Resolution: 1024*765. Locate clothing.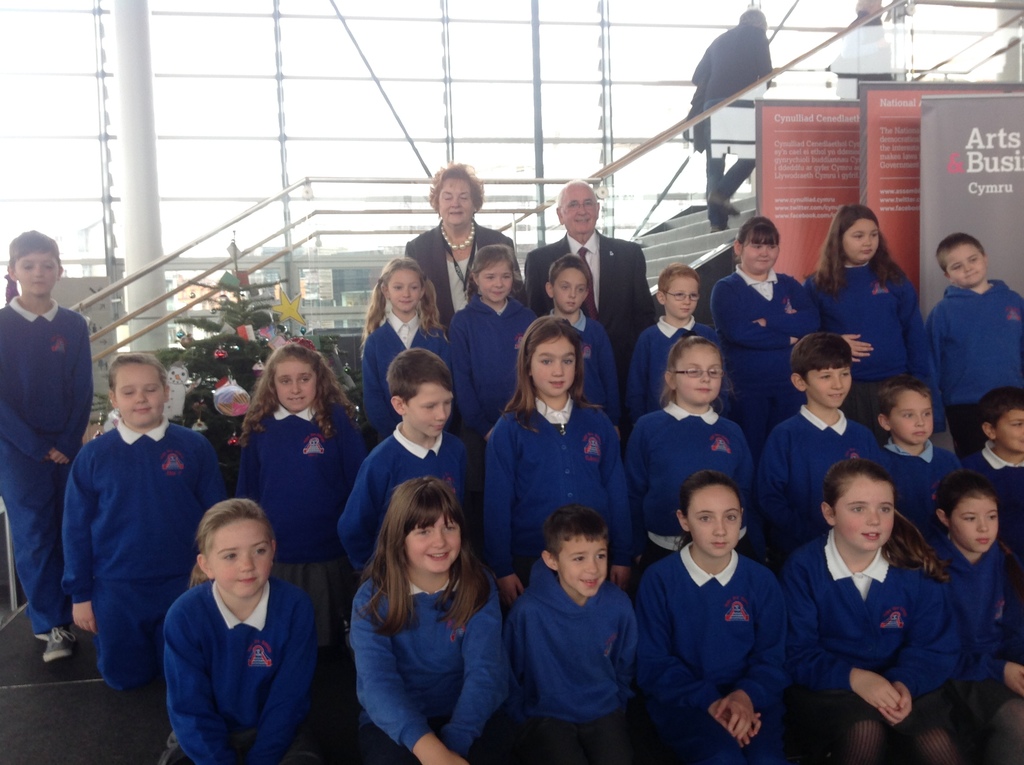
box=[931, 275, 1023, 418].
